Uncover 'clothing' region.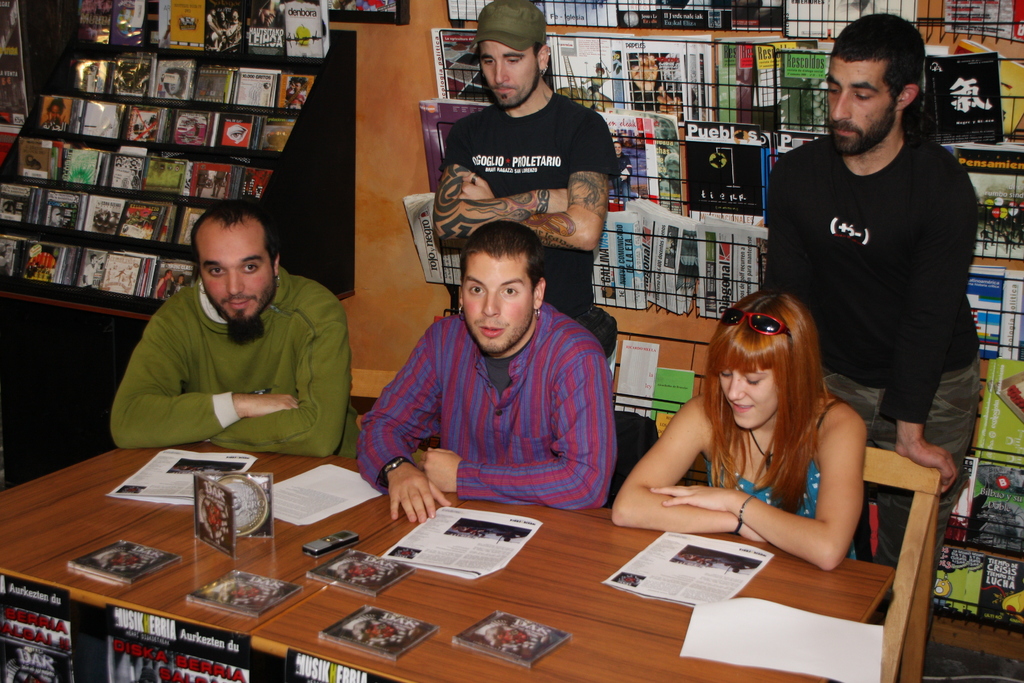
Uncovered: box(698, 399, 862, 561).
